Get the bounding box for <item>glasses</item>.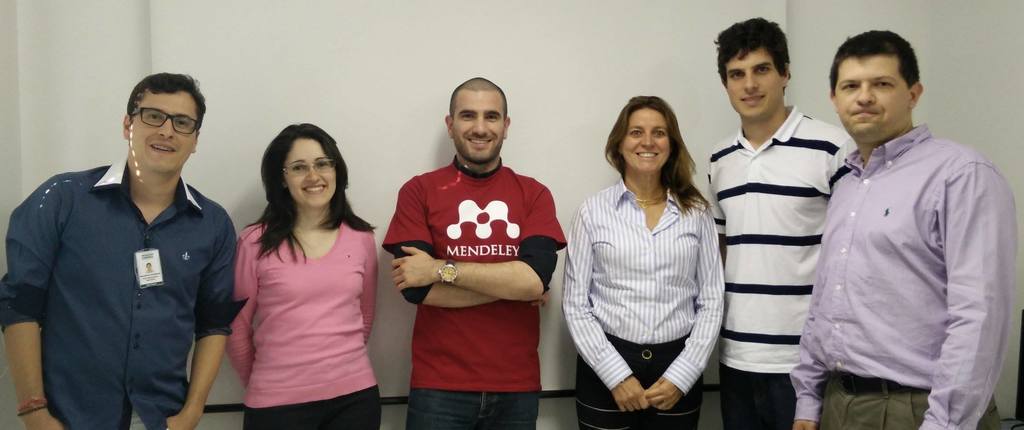
BBox(280, 156, 337, 178).
